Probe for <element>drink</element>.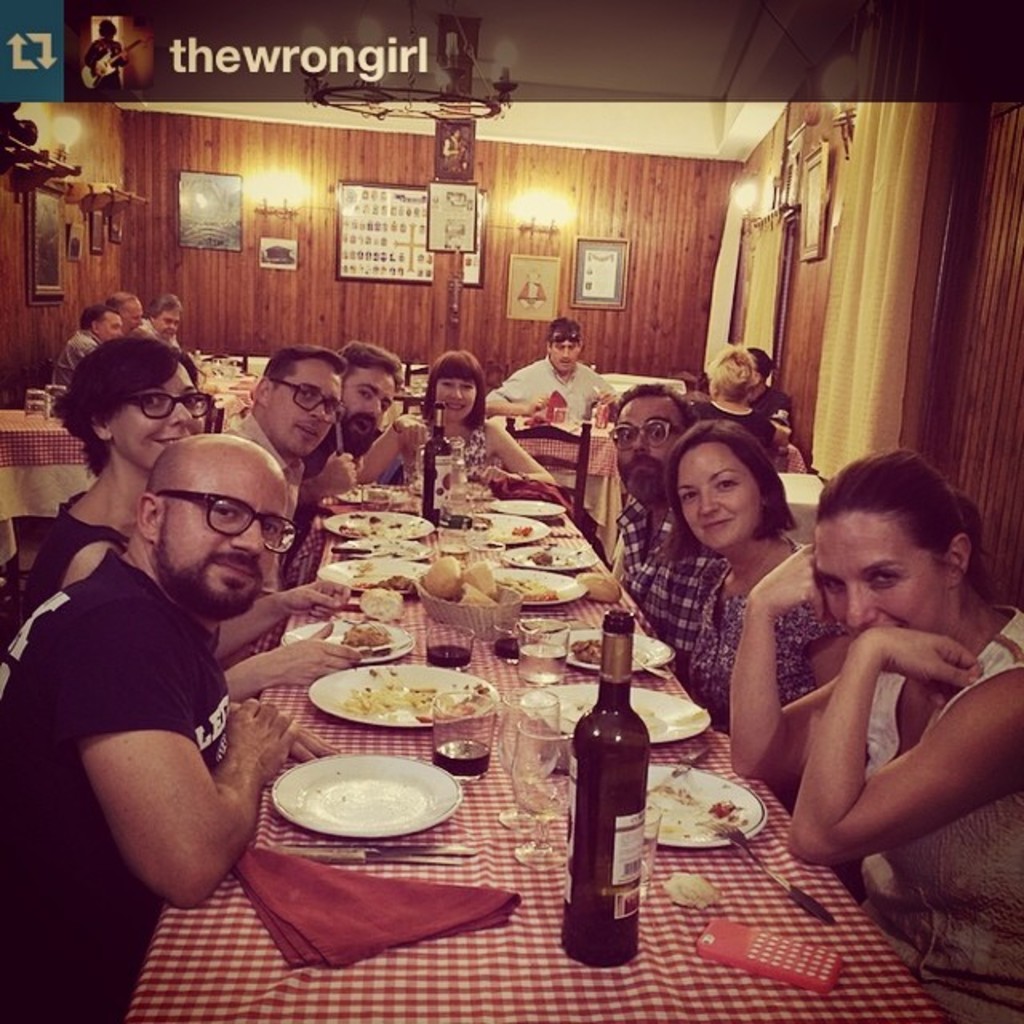
Probe result: 490:638:517:664.
